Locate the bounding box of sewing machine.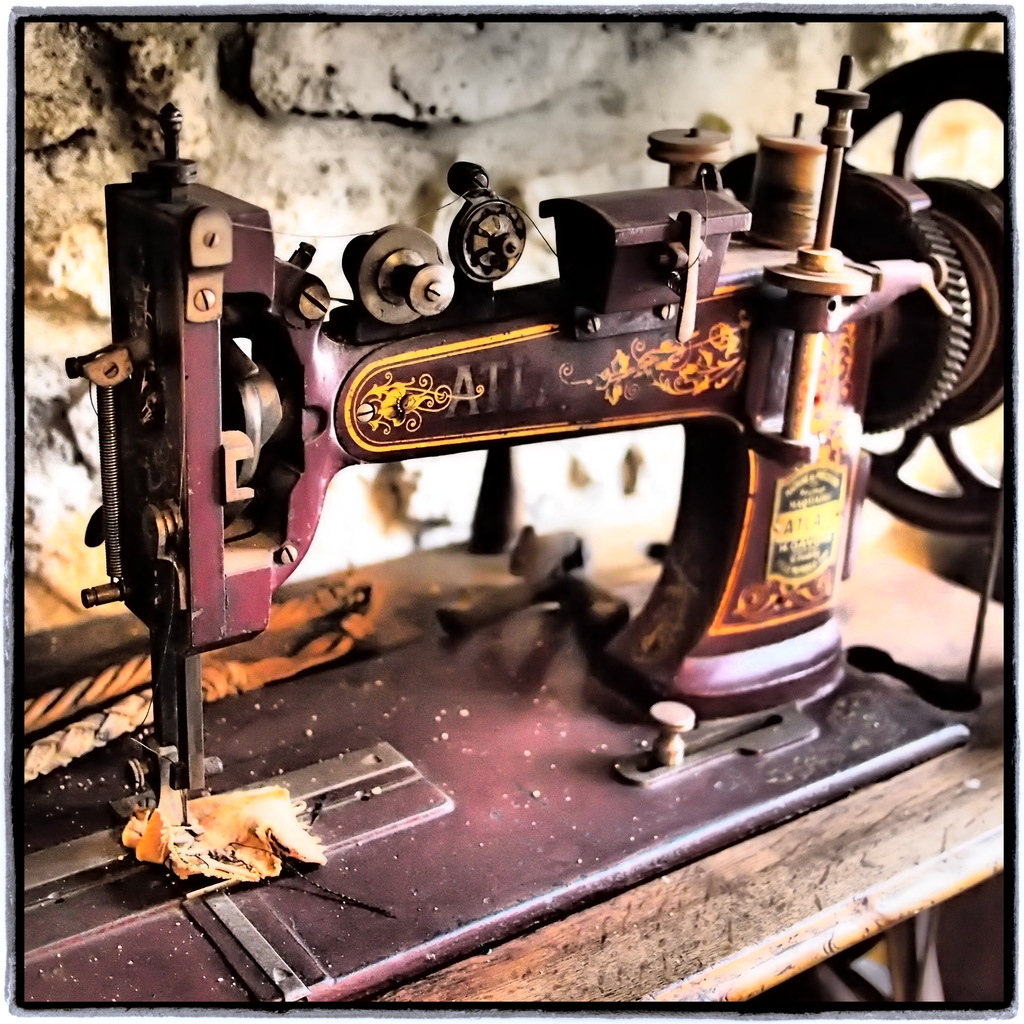
Bounding box: rect(4, 36, 1011, 1007).
